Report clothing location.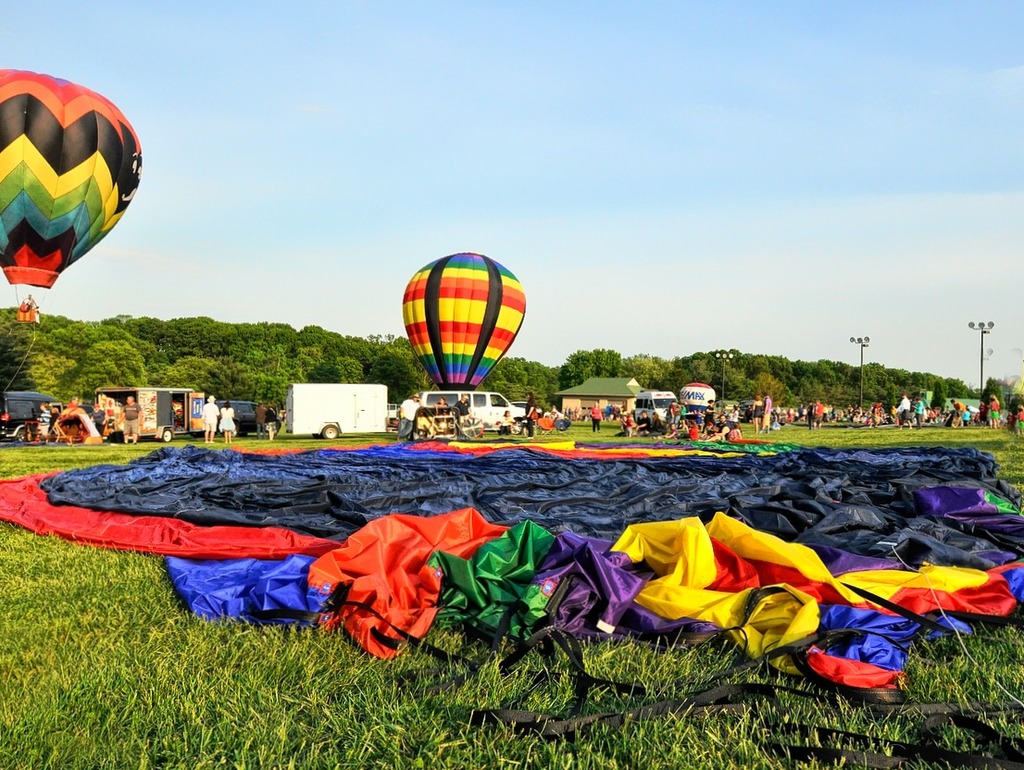
Report: bbox=(587, 407, 599, 433).
